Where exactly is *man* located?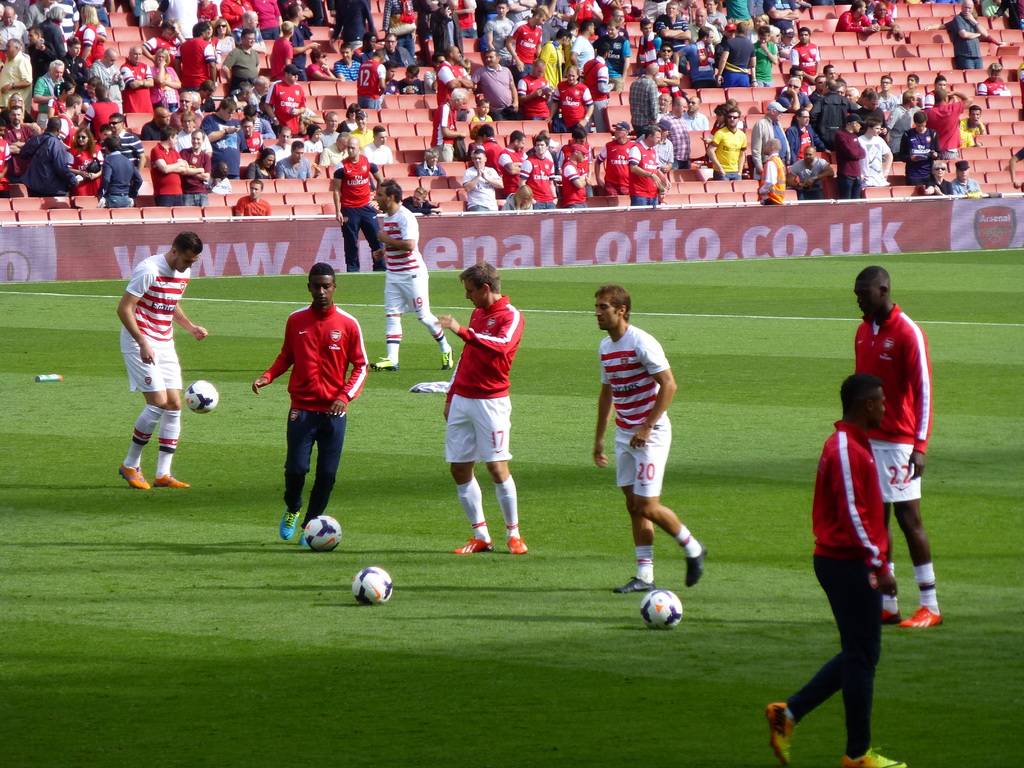
Its bounding box is crop(648, 40, 673, 86).
